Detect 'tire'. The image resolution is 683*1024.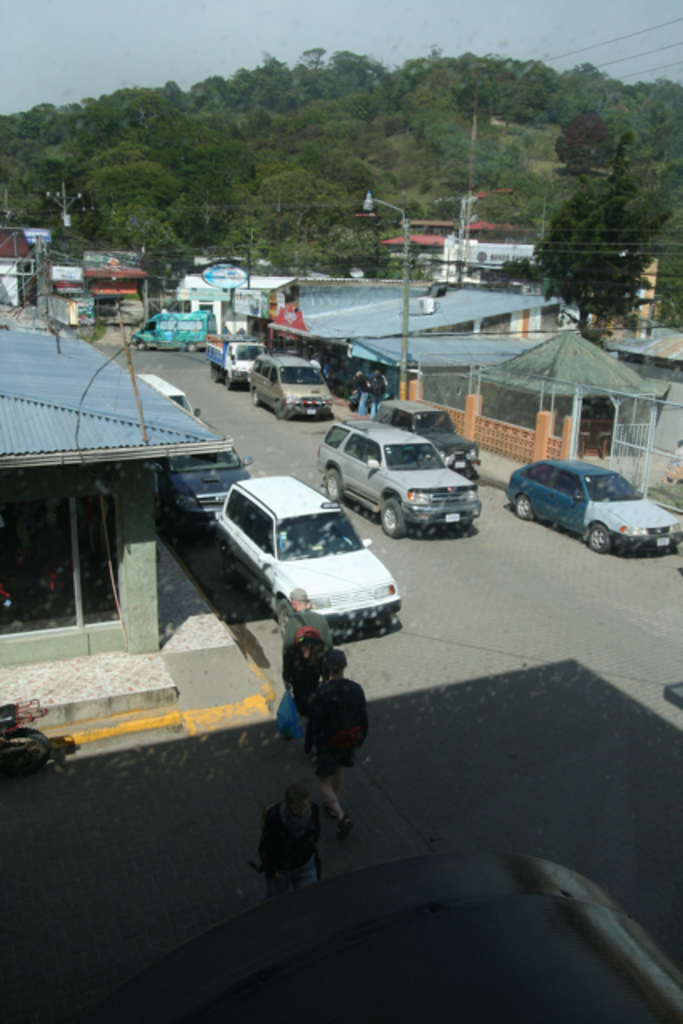
locate(322, 475, 342, 501).
